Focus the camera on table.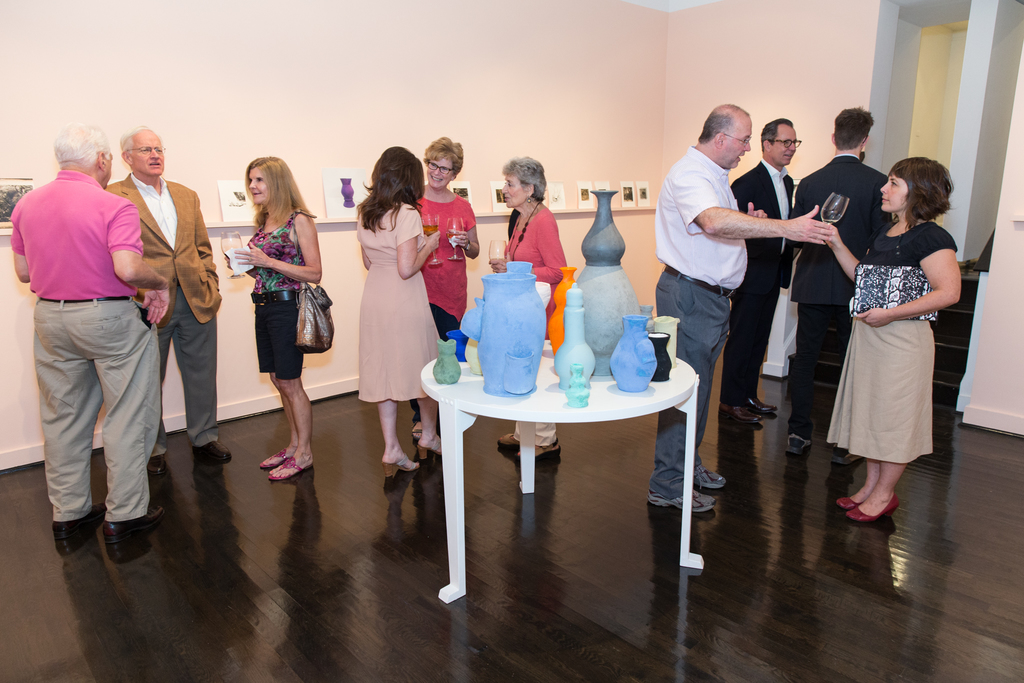
Focus region: [378,301,632,617].
